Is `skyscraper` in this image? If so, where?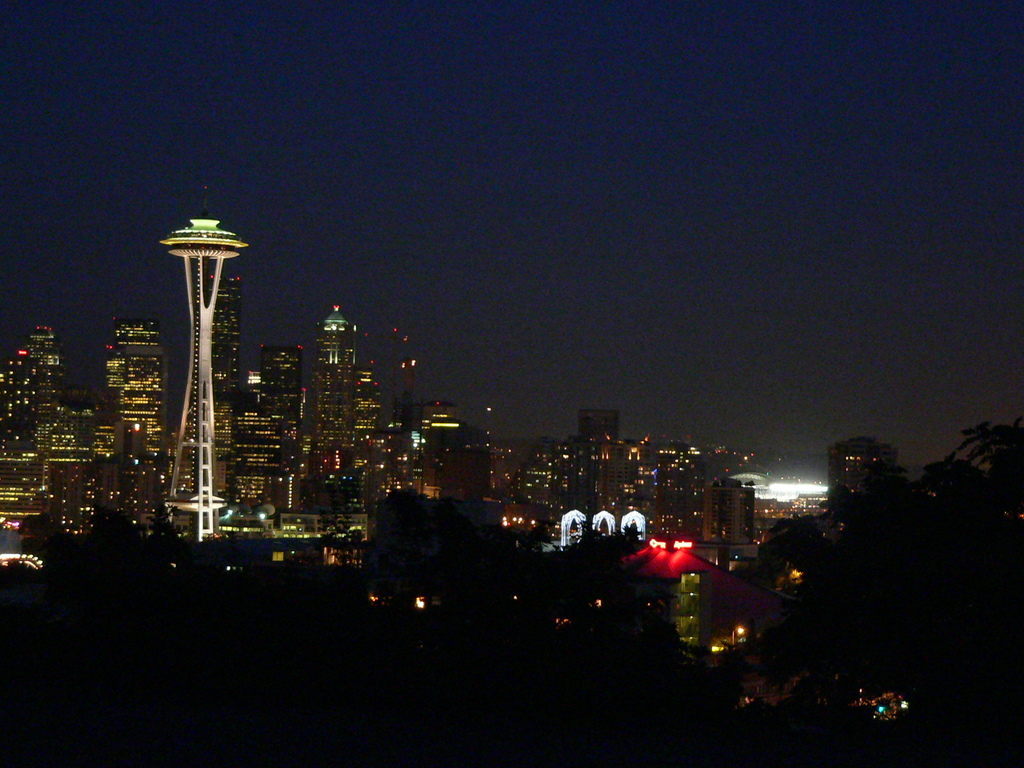
Yes, at x1=102 y1=317 x2=186 y2=516.
